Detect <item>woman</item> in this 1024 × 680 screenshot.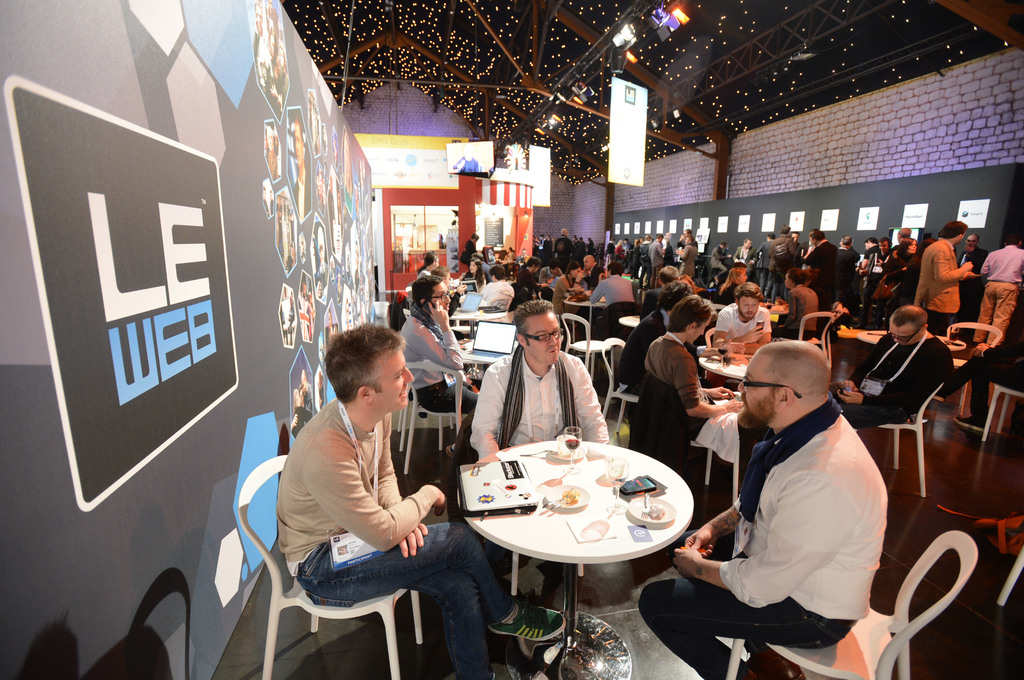
Detection: {"left": 900, "top": 238, "right": 920, "bottom": 260}.
